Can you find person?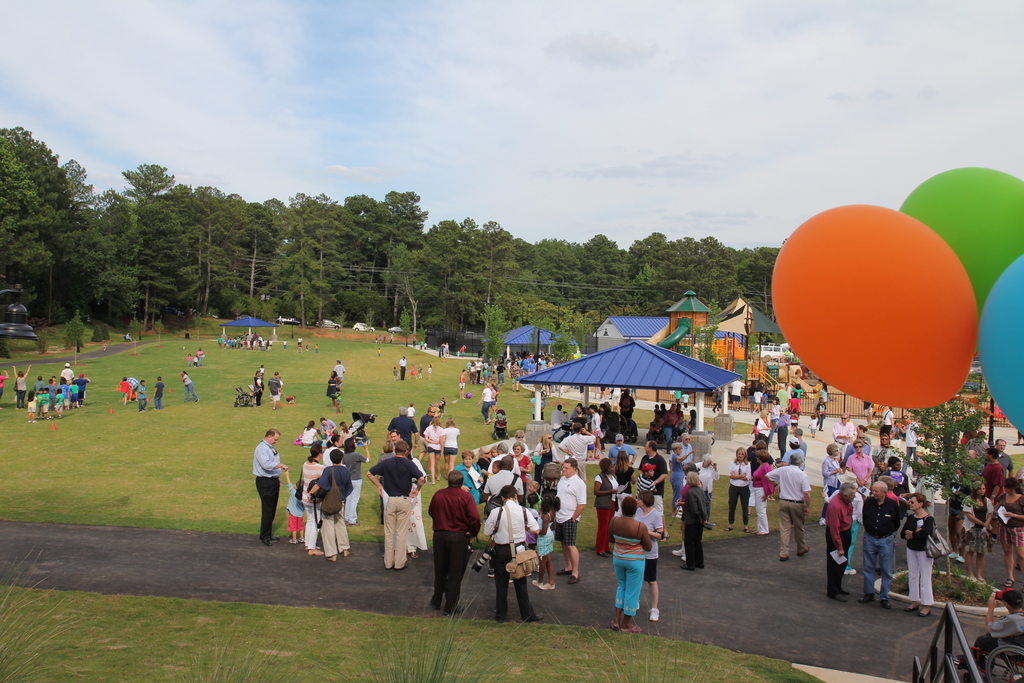
Yes, bounding box: Rect(453, 449, 486, 503).
